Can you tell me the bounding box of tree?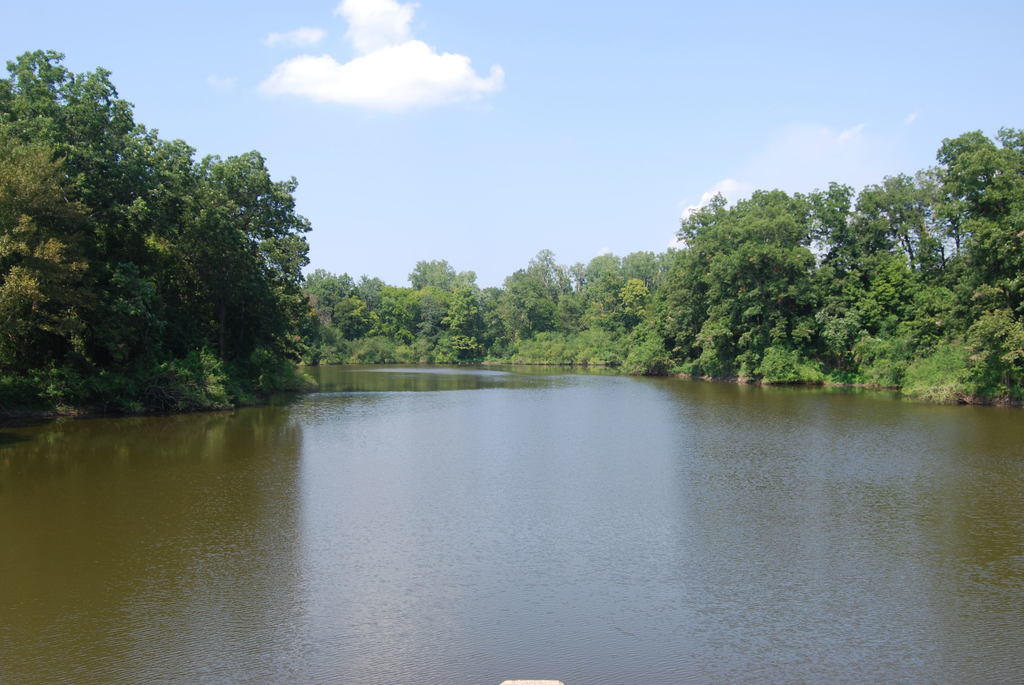
(left=658, top=171, right=854, bottom=340).
